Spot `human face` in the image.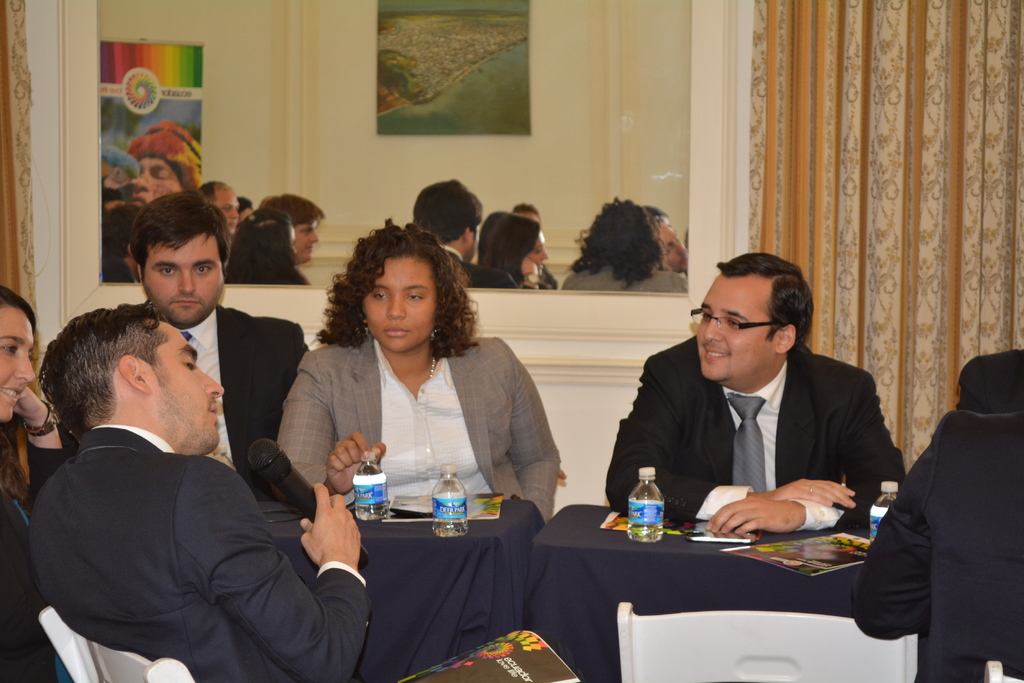
`human face` found at detection(141, 235, 223, 325).
